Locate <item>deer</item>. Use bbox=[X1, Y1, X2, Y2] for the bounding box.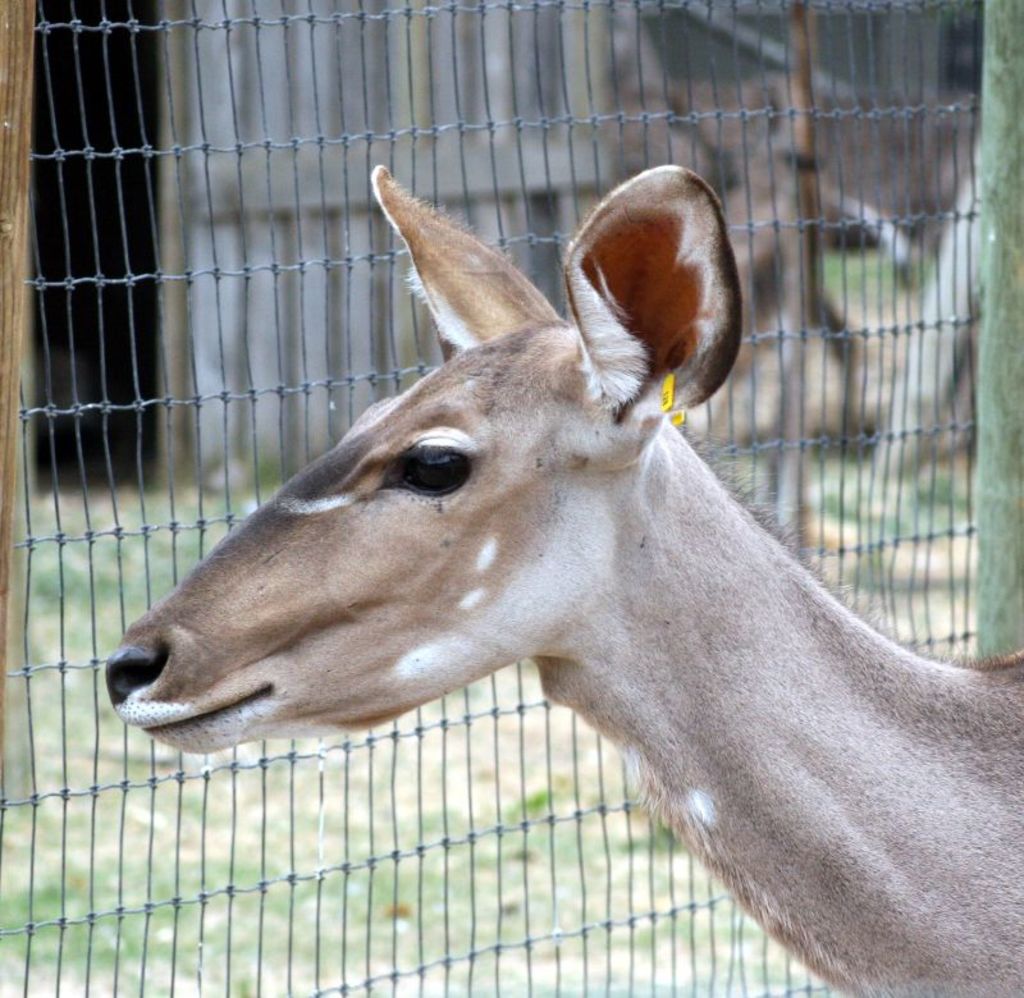
bbox=[111, 159, 1023, 997].
